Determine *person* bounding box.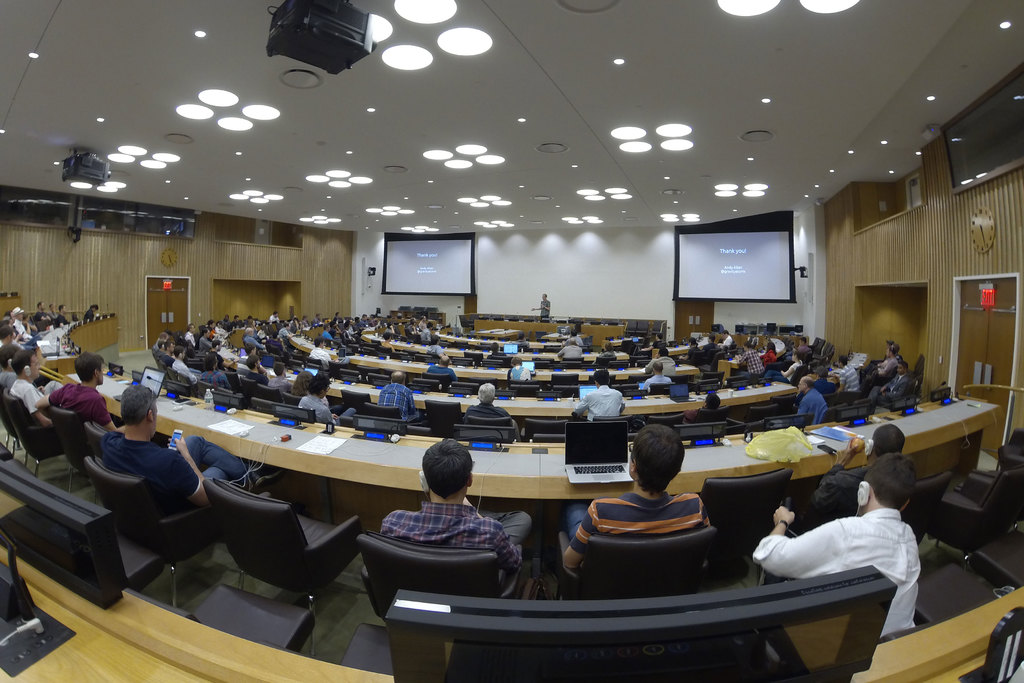
Determined: {"x1": 382, "y1": 336, "x2": 397, "y2": 350}.
